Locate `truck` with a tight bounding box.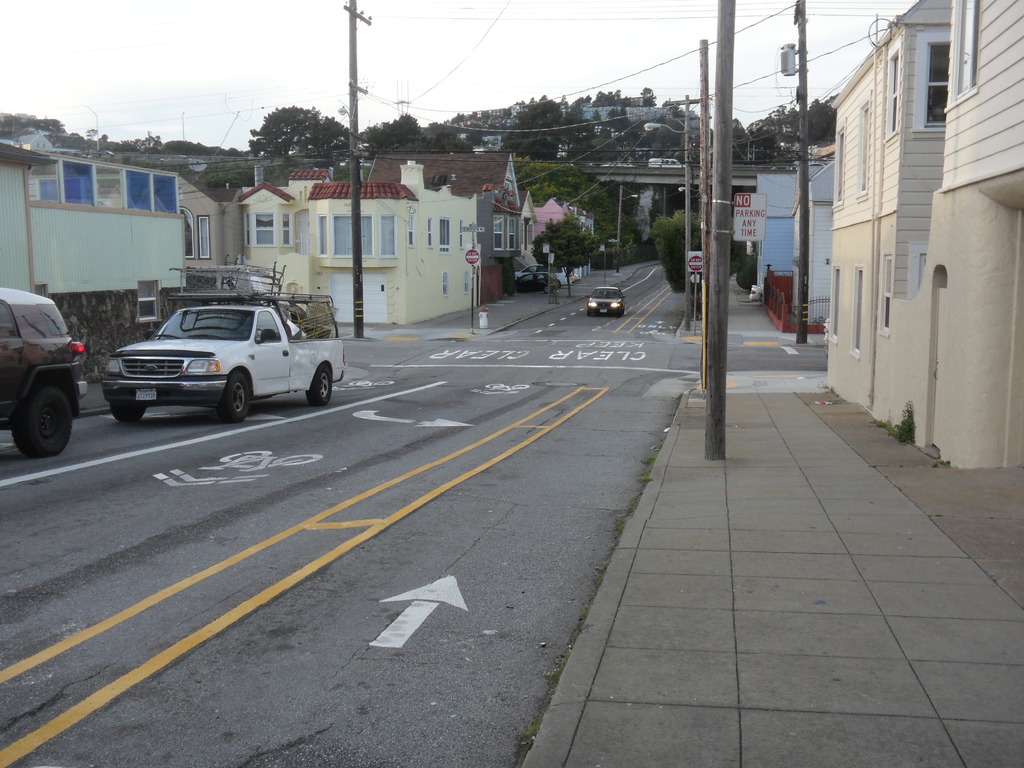
(left=82, top=296, right=338, bottom=422).
